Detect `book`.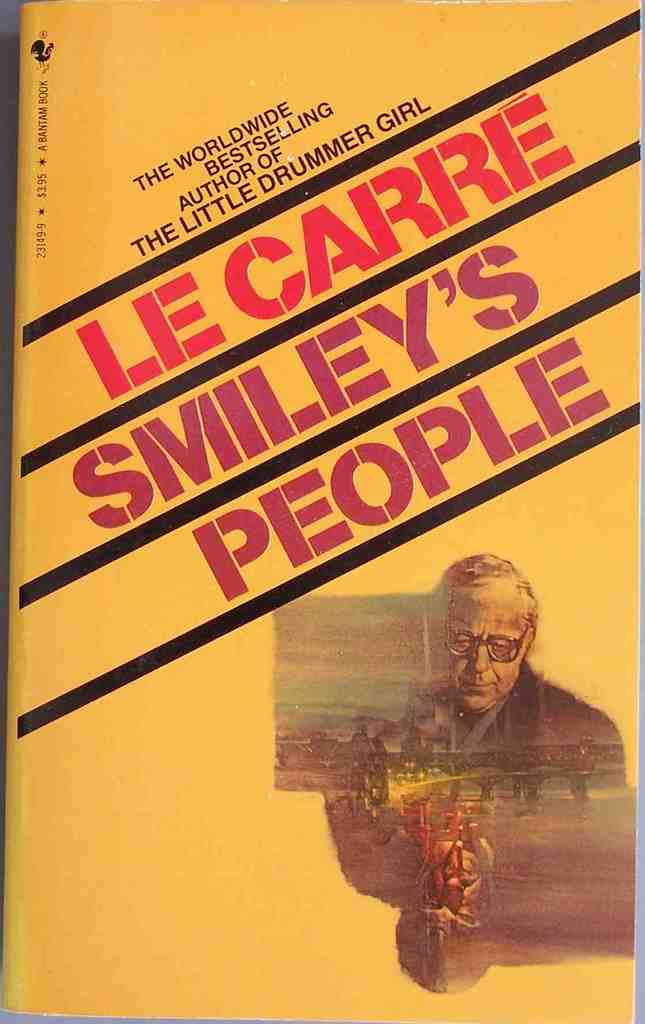
Detected at <bbox>0, 1, 644, 1019</bbox>.
